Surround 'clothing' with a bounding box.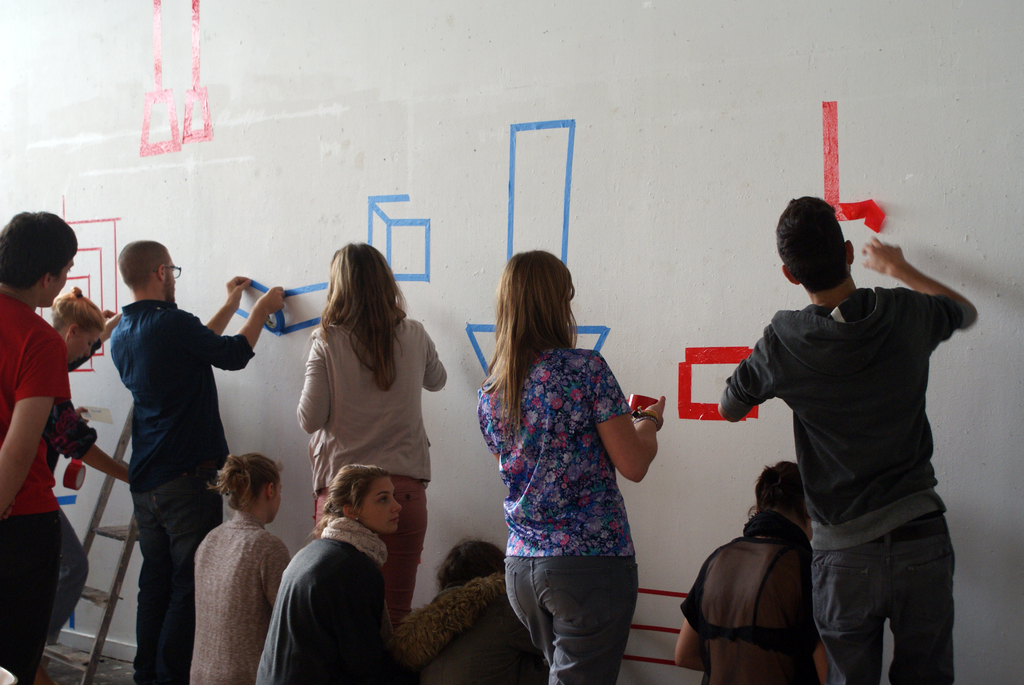
(730, 221, 974, 663).
